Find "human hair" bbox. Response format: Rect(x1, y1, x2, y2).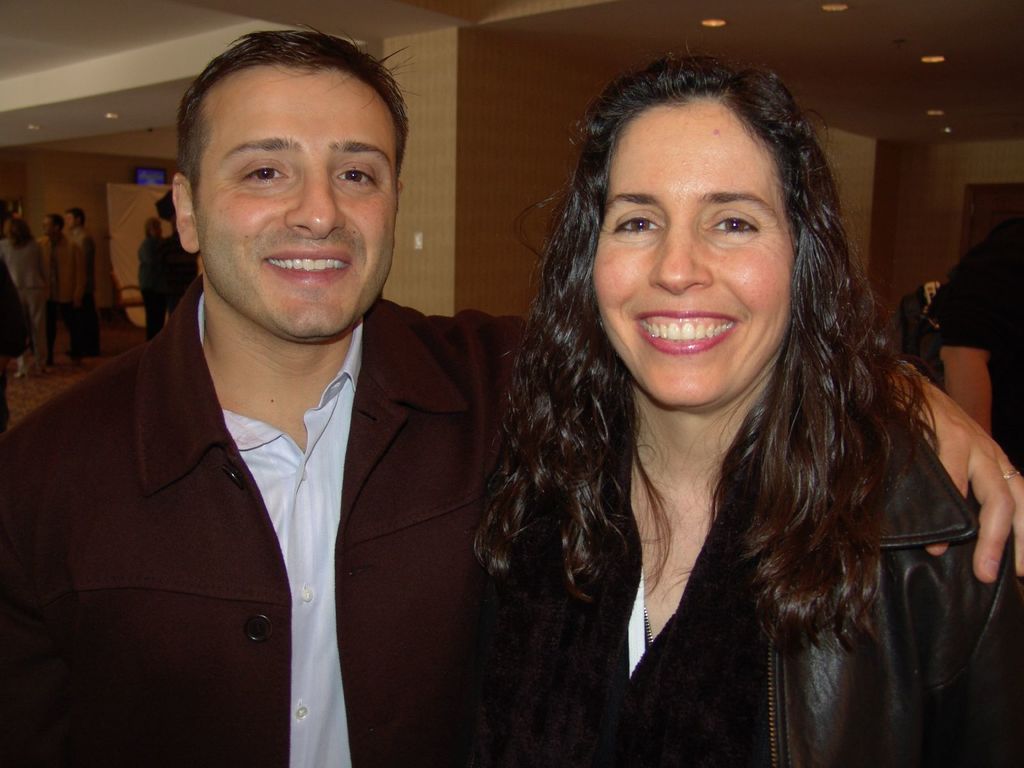
Rect(470, 44, 960, 678).
